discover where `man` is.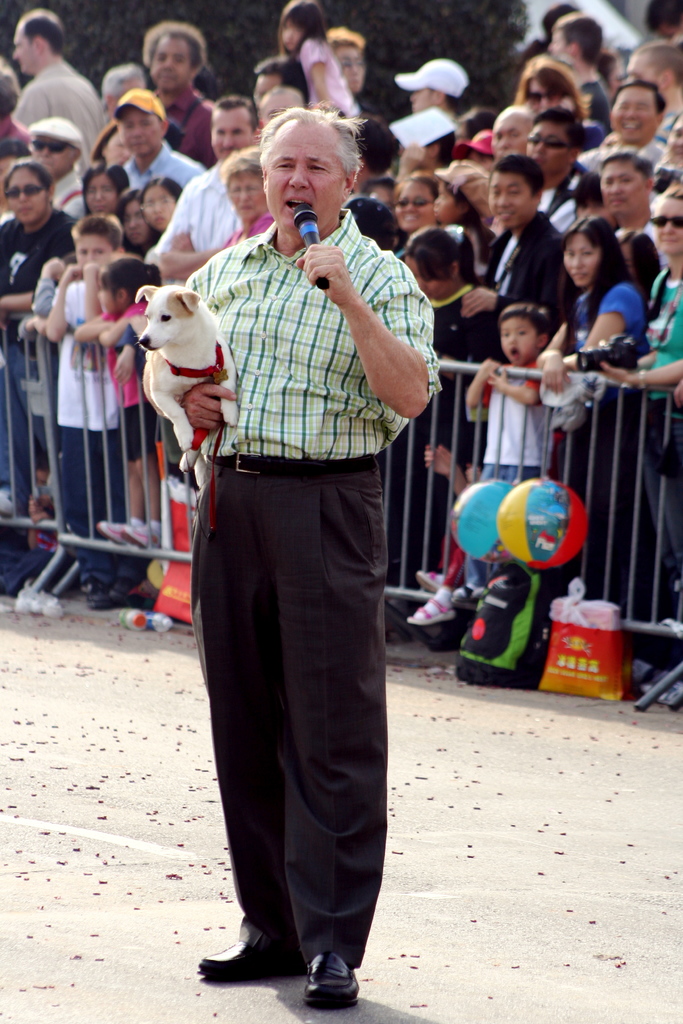
Discovered at {"x1": 142, "y1": 19, "x2": 217, "y2": 173}.
